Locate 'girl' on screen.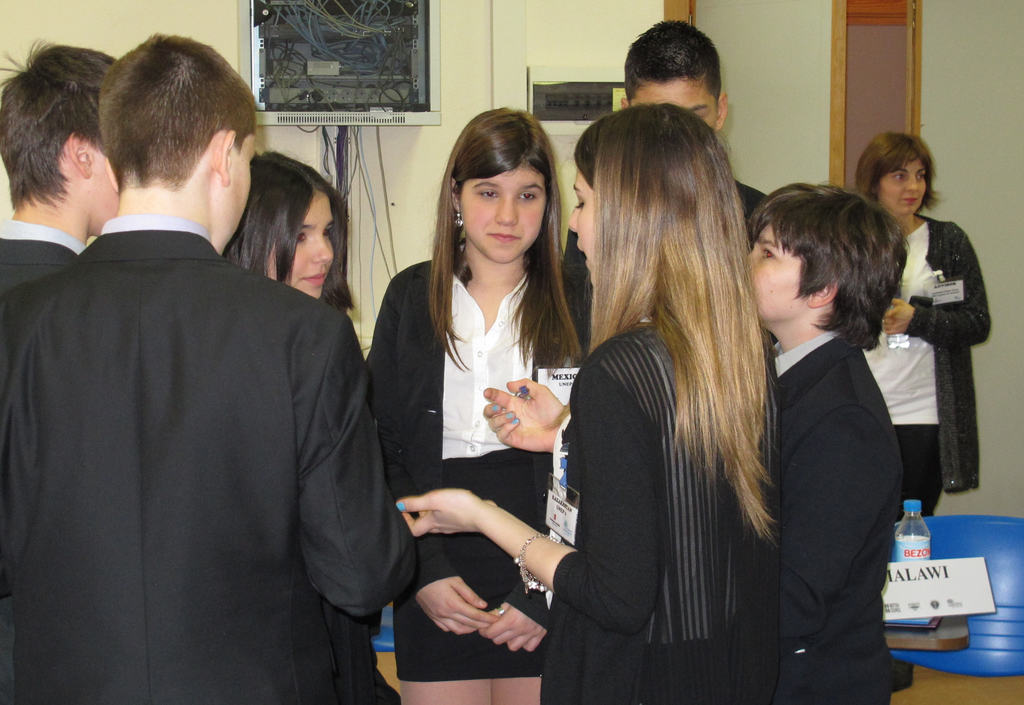
On screen at (left=391, top=101, right=775, bottom=701).
